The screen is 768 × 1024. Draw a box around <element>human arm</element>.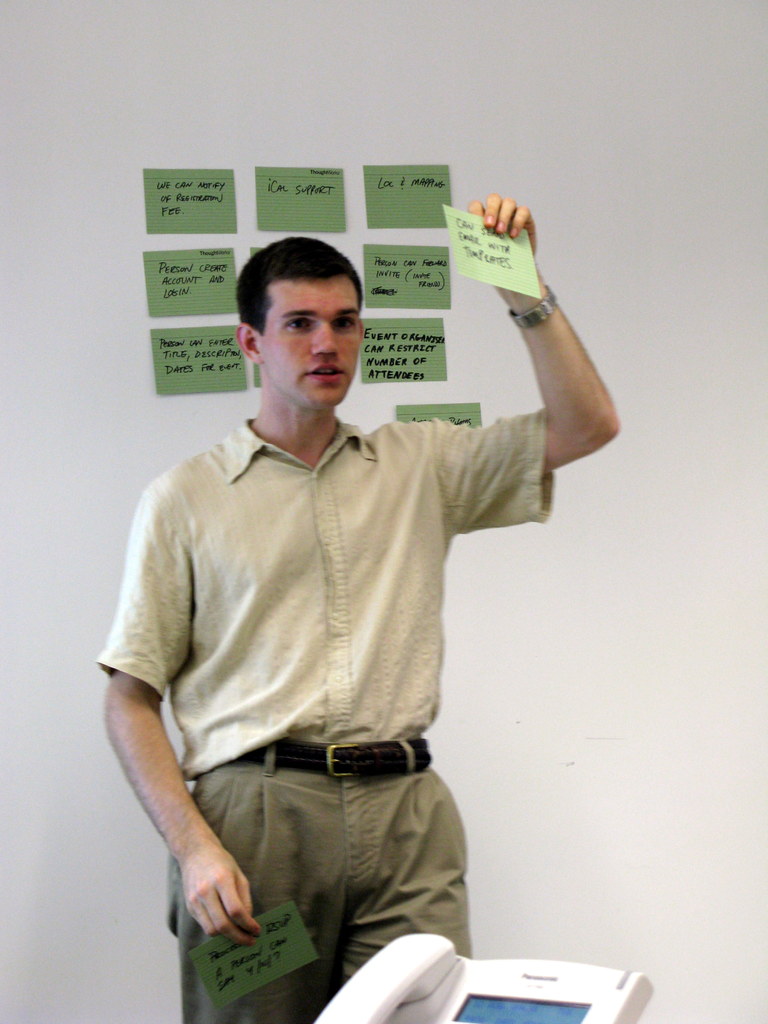
466, 237, 609, 519.
